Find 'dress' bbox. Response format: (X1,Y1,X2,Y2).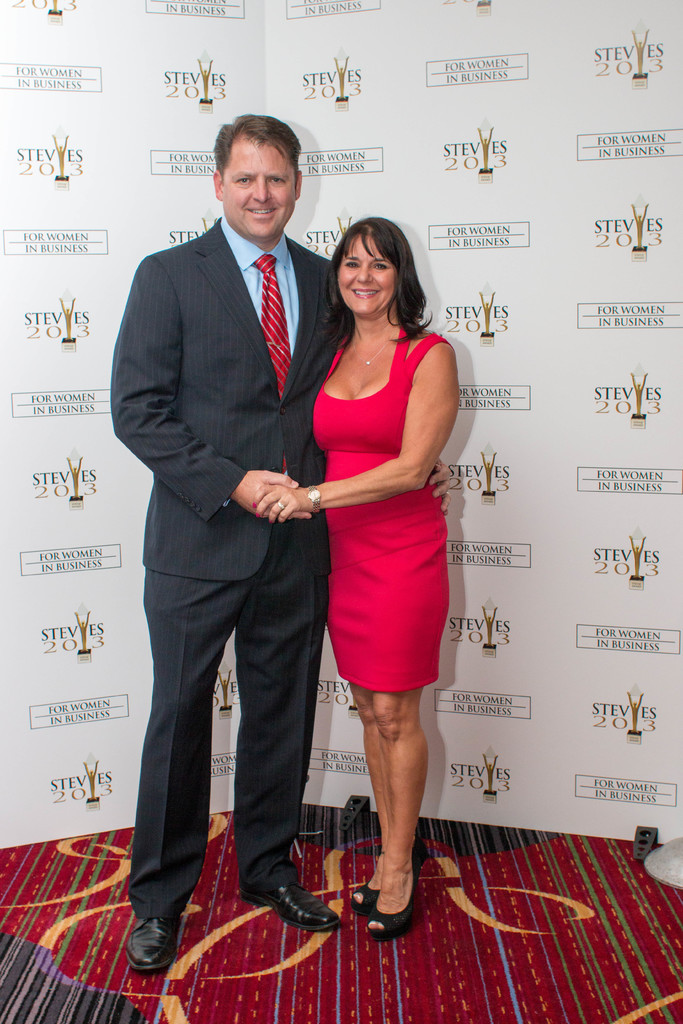
(313,326,457,692).
